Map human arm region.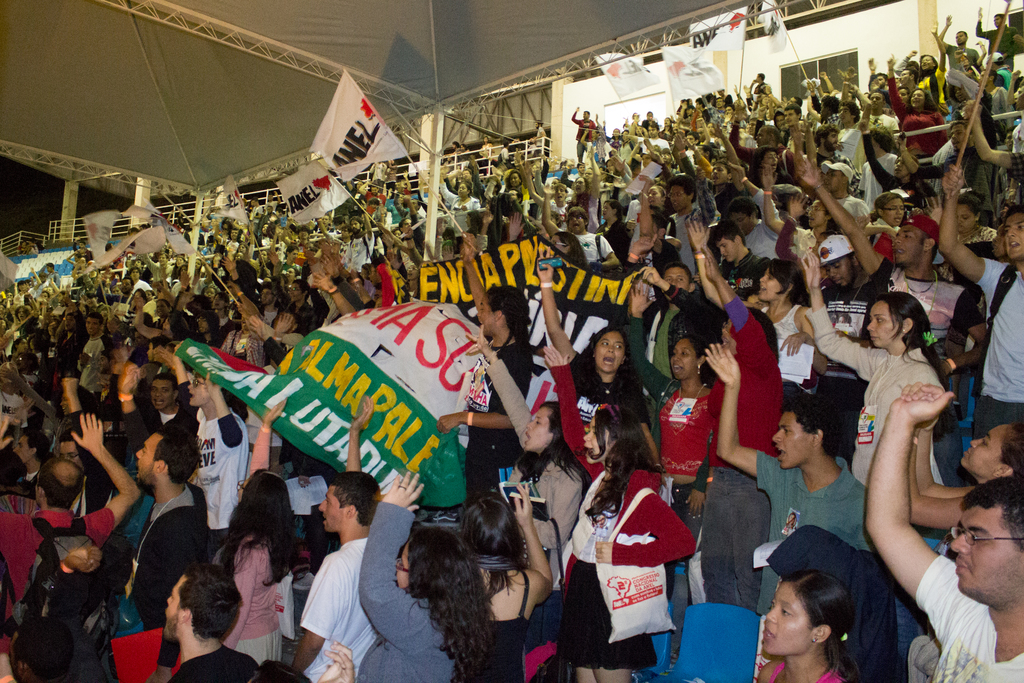
Mapped to {"left": 626, "top": 289, "right": 669, "bottom": 399}.
